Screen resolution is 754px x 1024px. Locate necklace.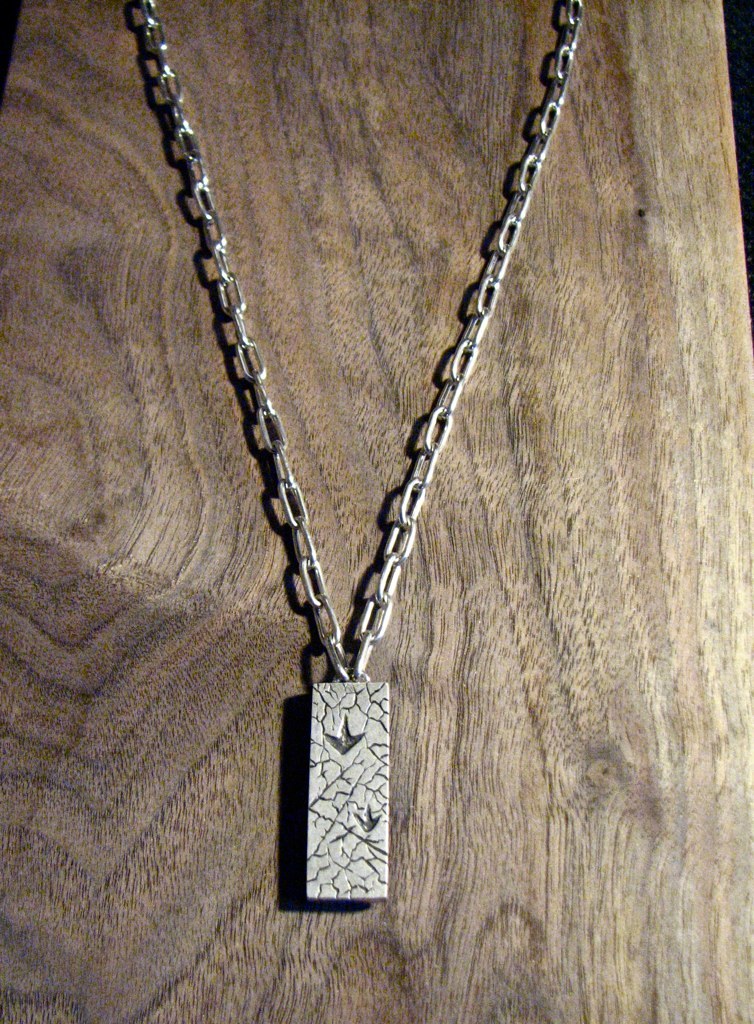
locate(141, 0, 590, 906).
